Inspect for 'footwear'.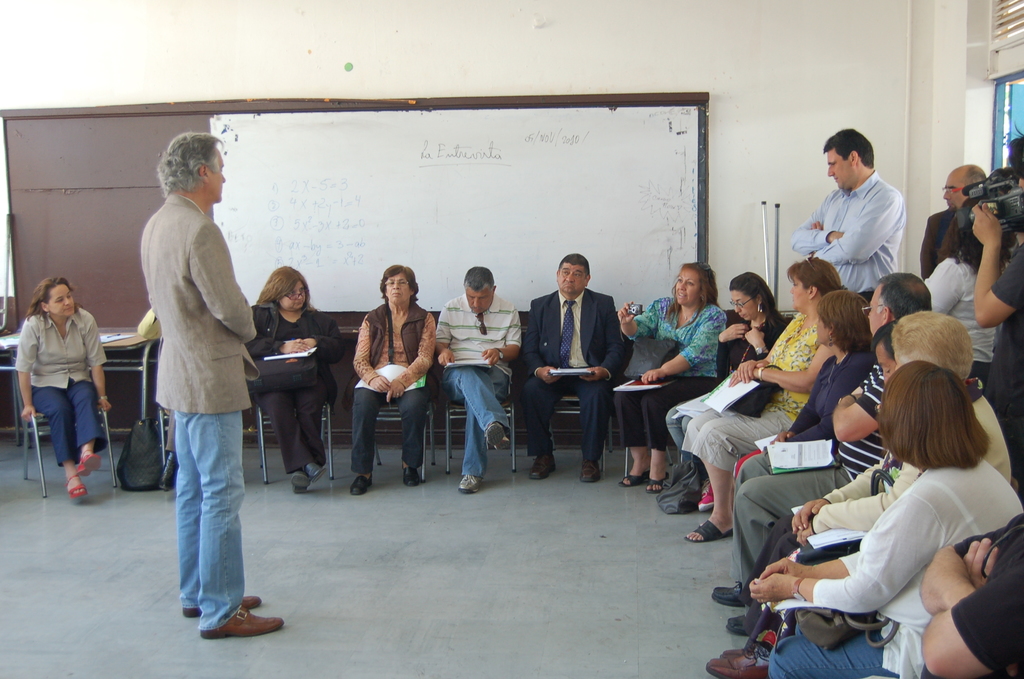
Inspection: box(79, 454, 98, 481).
